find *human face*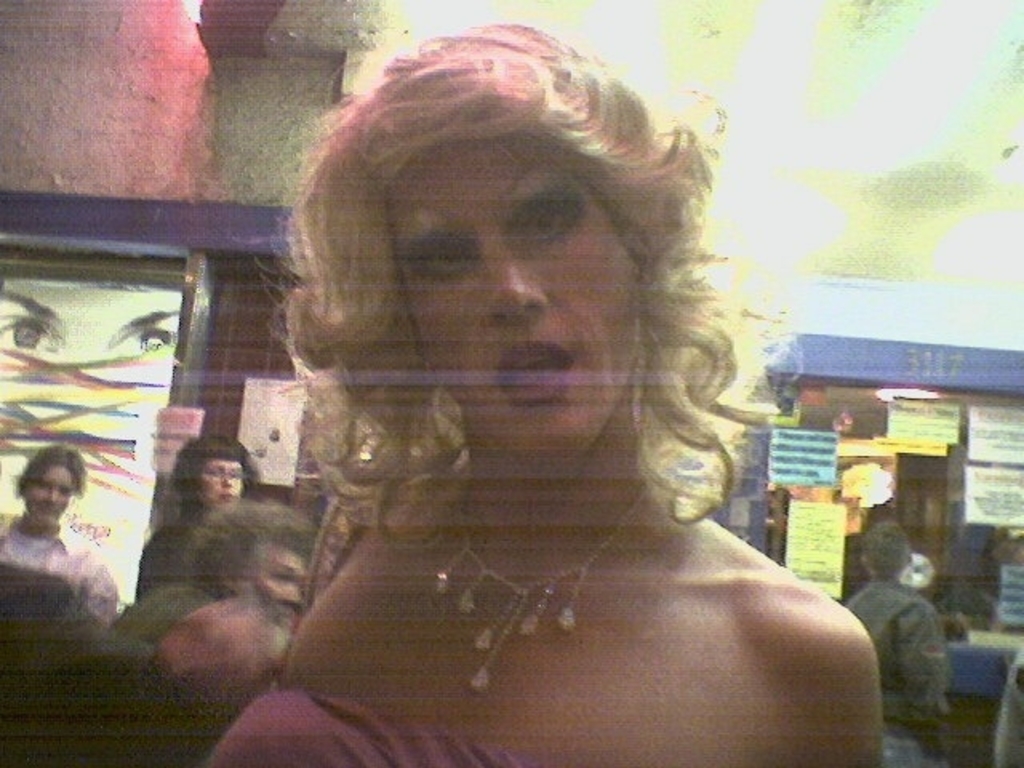
(22, 469, 74, 523)
